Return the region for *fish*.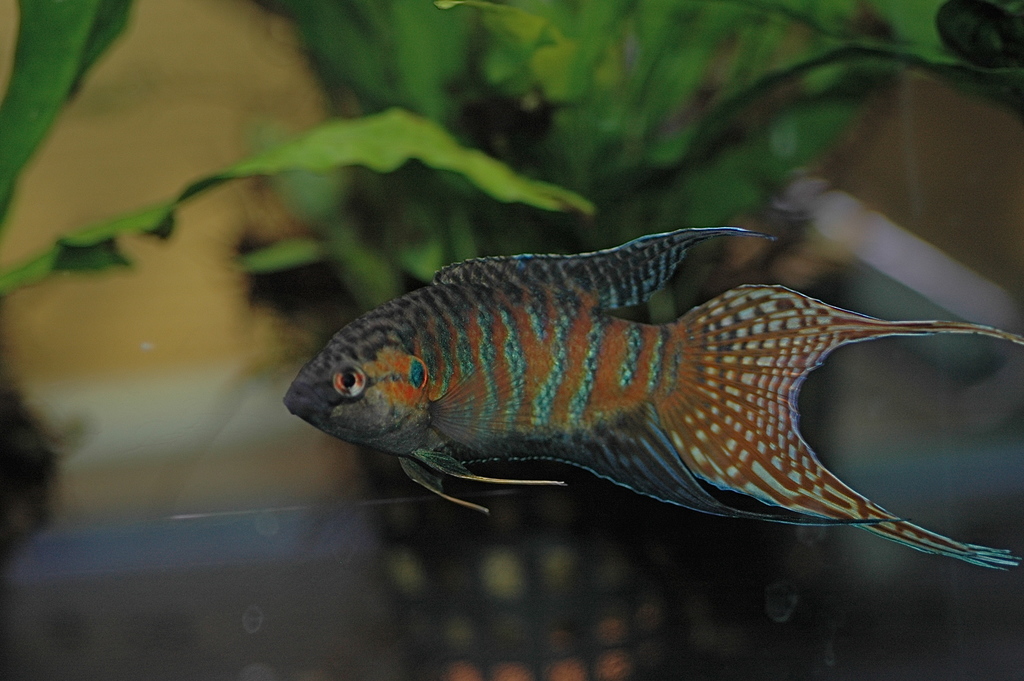
<bbox>282, 220, 1002, 562</bbox>.
